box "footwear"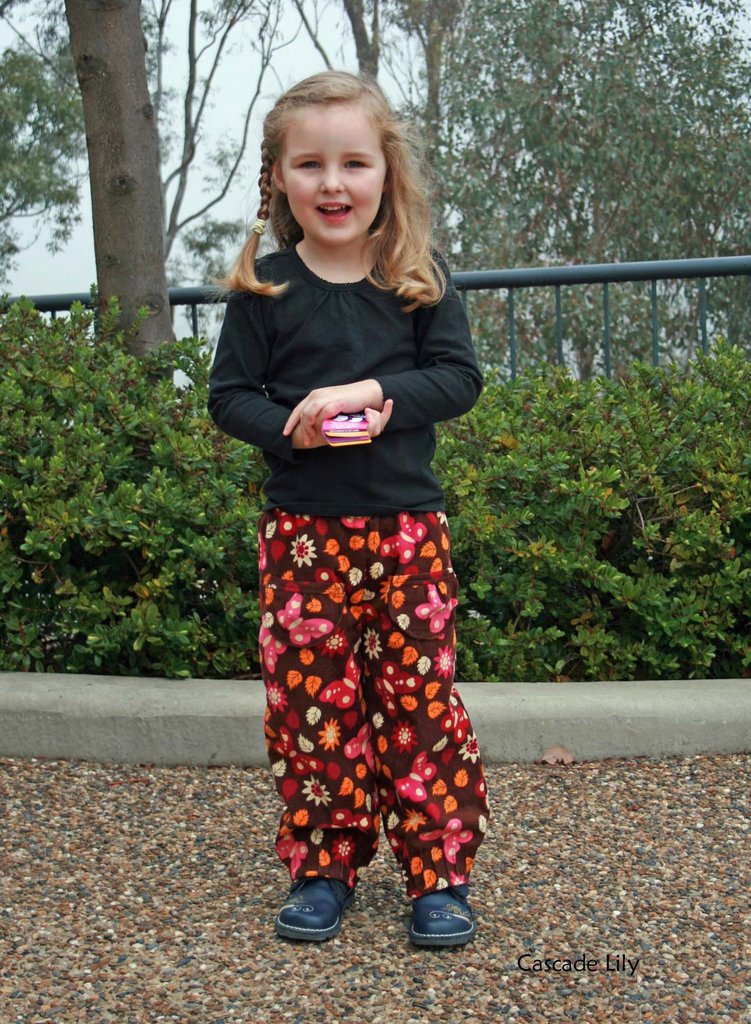
404 879 475 948
